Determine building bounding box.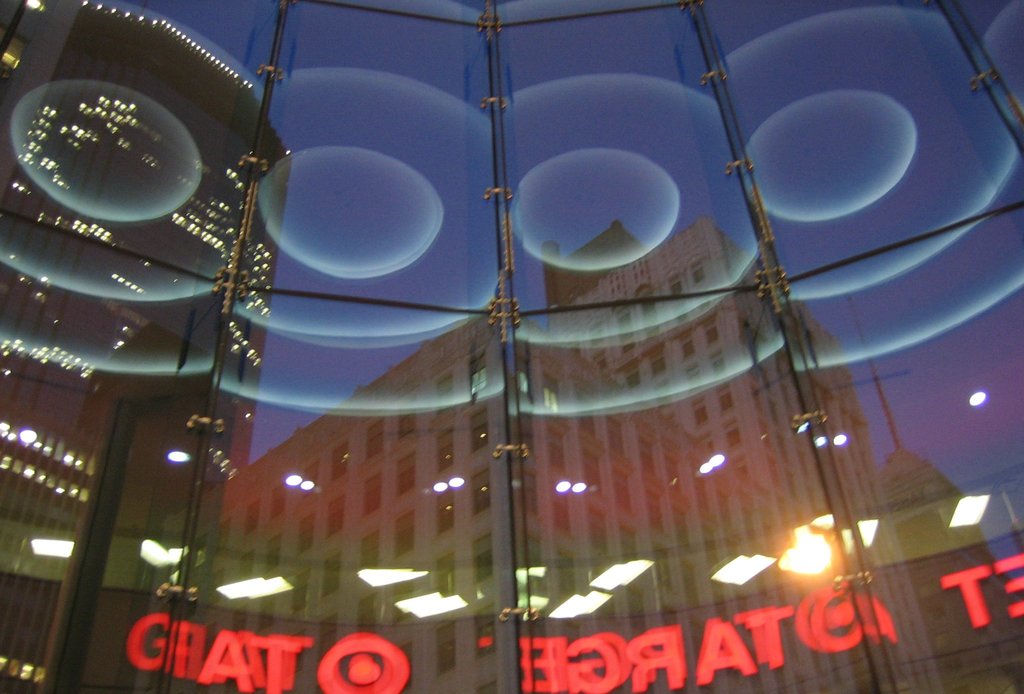
Determined: locate(0, 0, 294, 688).
